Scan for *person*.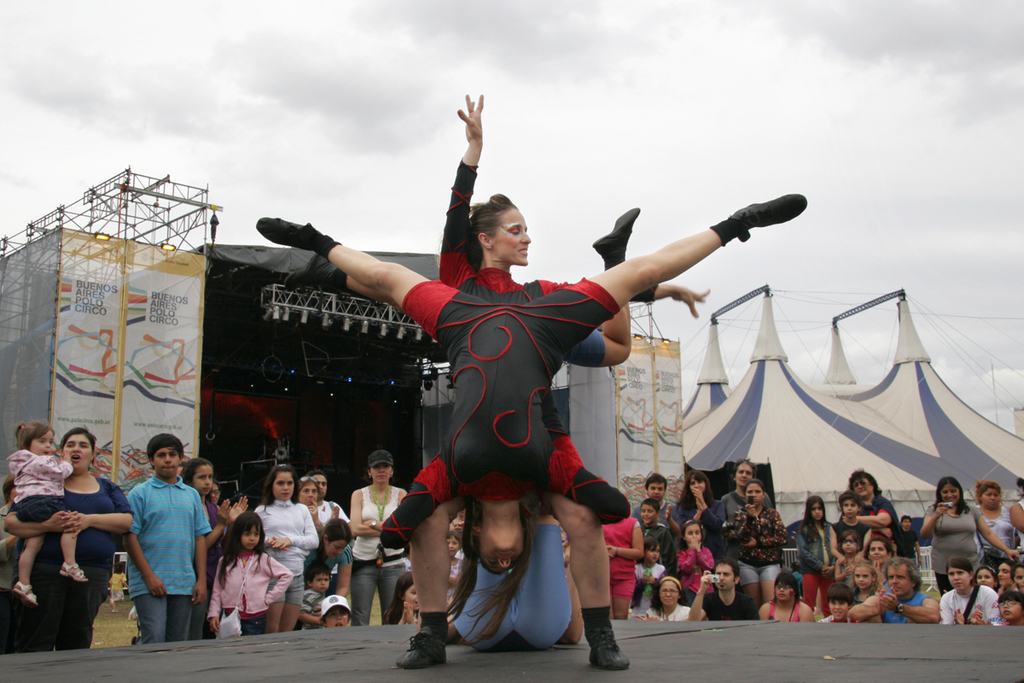
Scan result: x1=790, y1=489, x2=846, y2=610.
